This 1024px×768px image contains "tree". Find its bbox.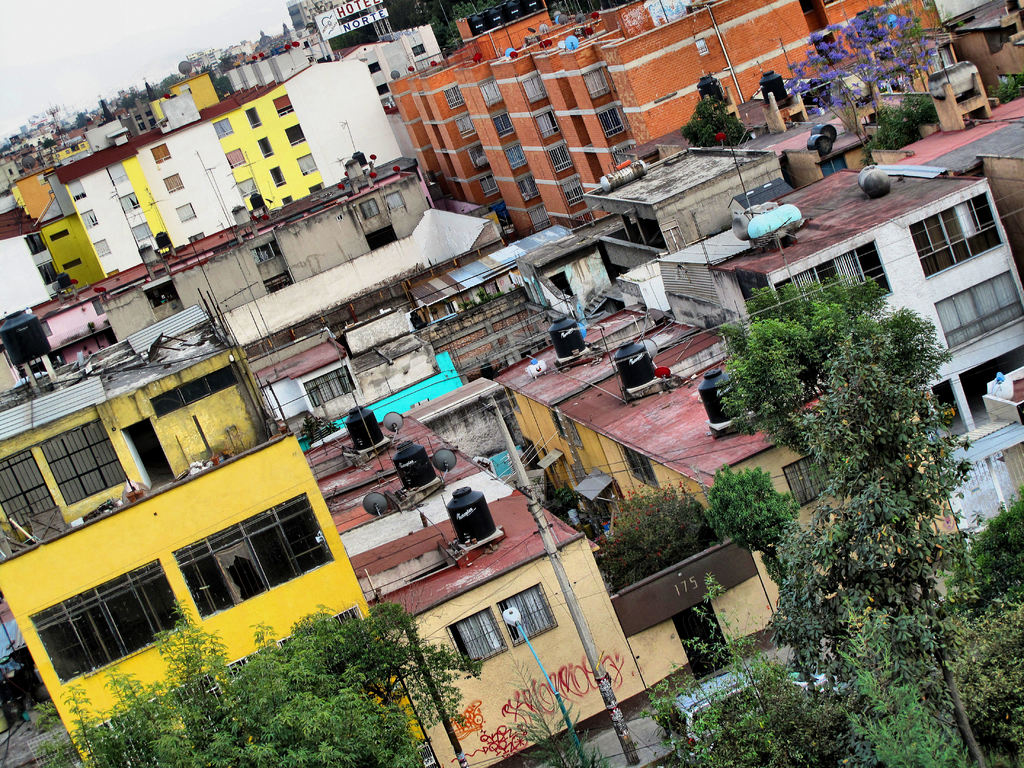
[left=594, top=482, right=721, bottom=595].
